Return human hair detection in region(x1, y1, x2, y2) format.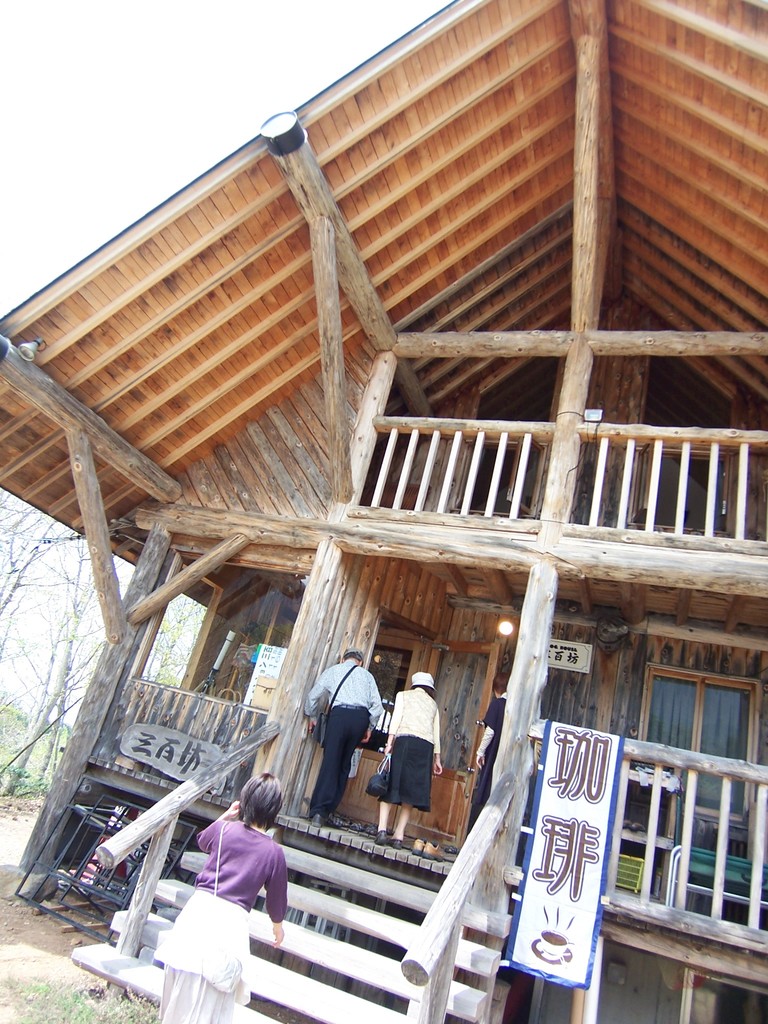
region(341, 651, 360, 661).
